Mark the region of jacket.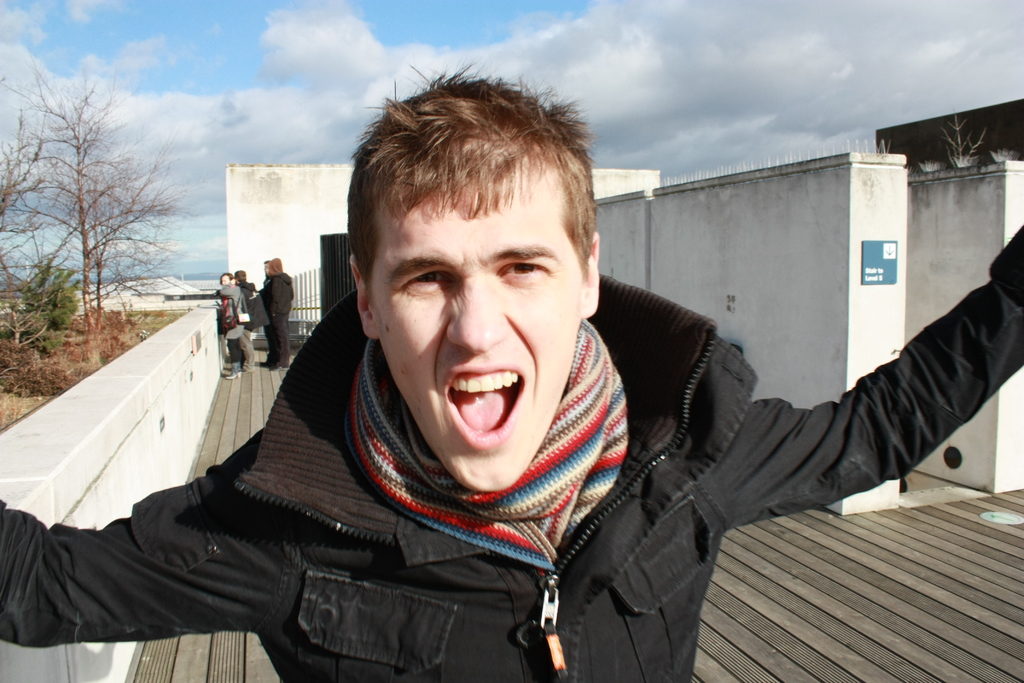
Region: 218,289,245,328.
